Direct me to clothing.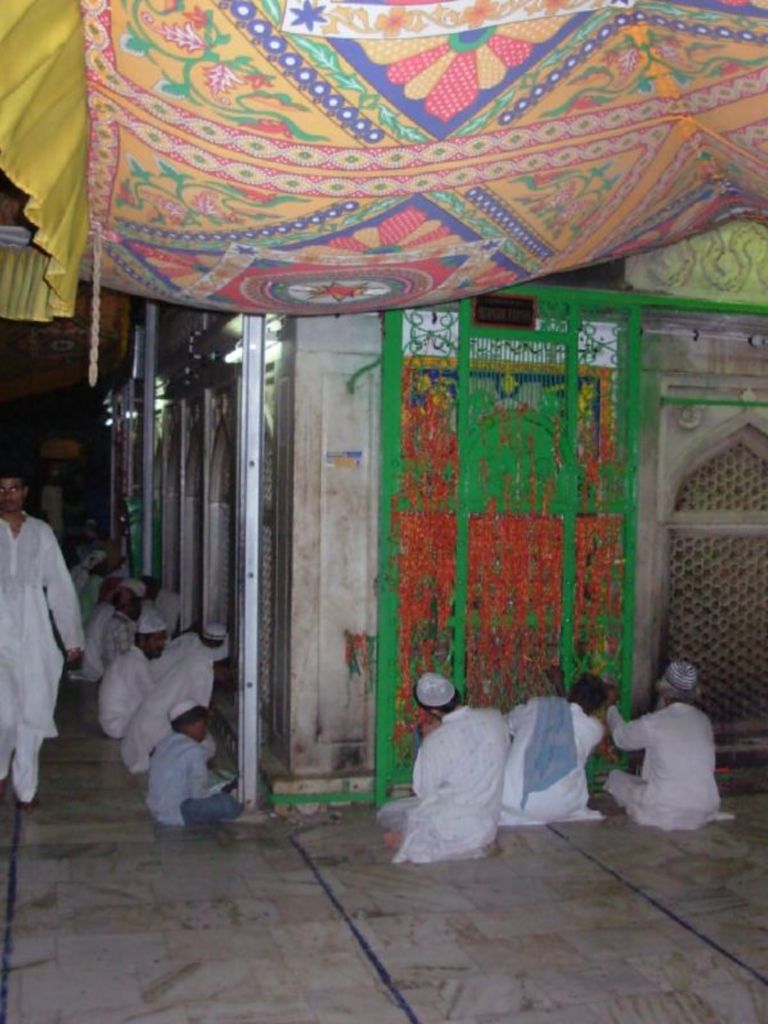
Direction: x1=115 y1=659 x2=209 y2=762.
